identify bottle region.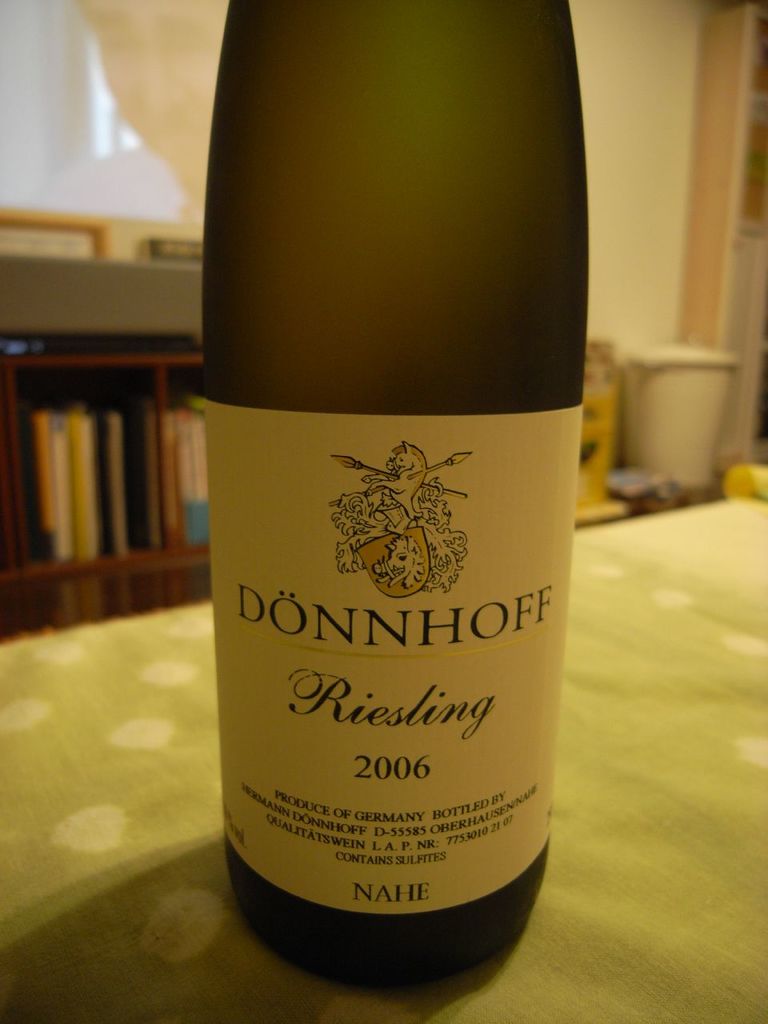
Region: Rect(211, 6, 597, 966).
